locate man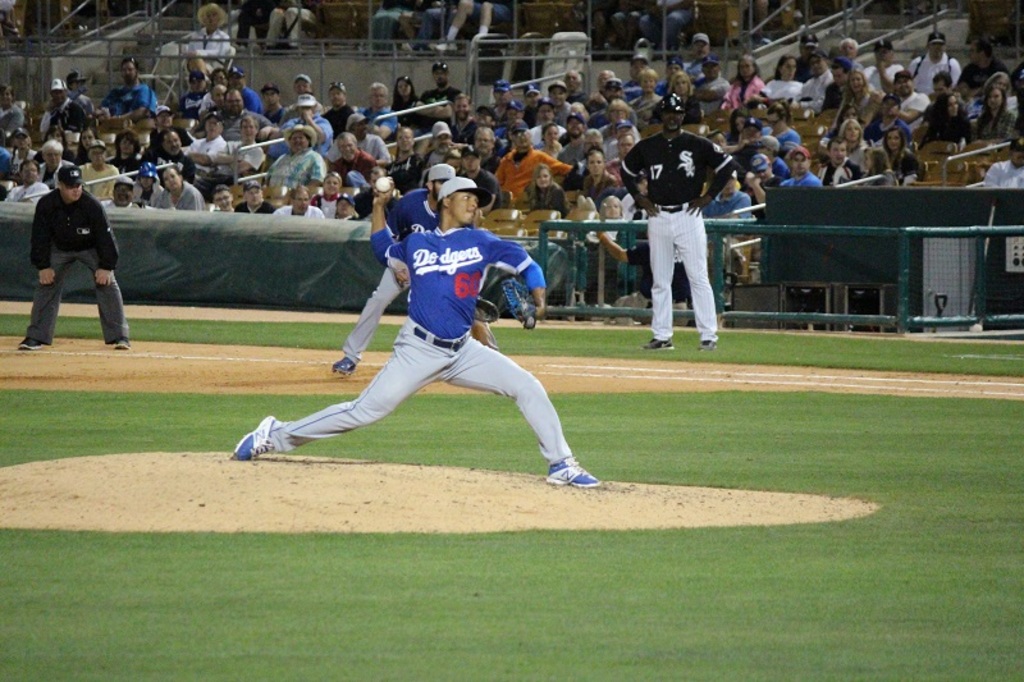
[820, 139, 860, 188]
